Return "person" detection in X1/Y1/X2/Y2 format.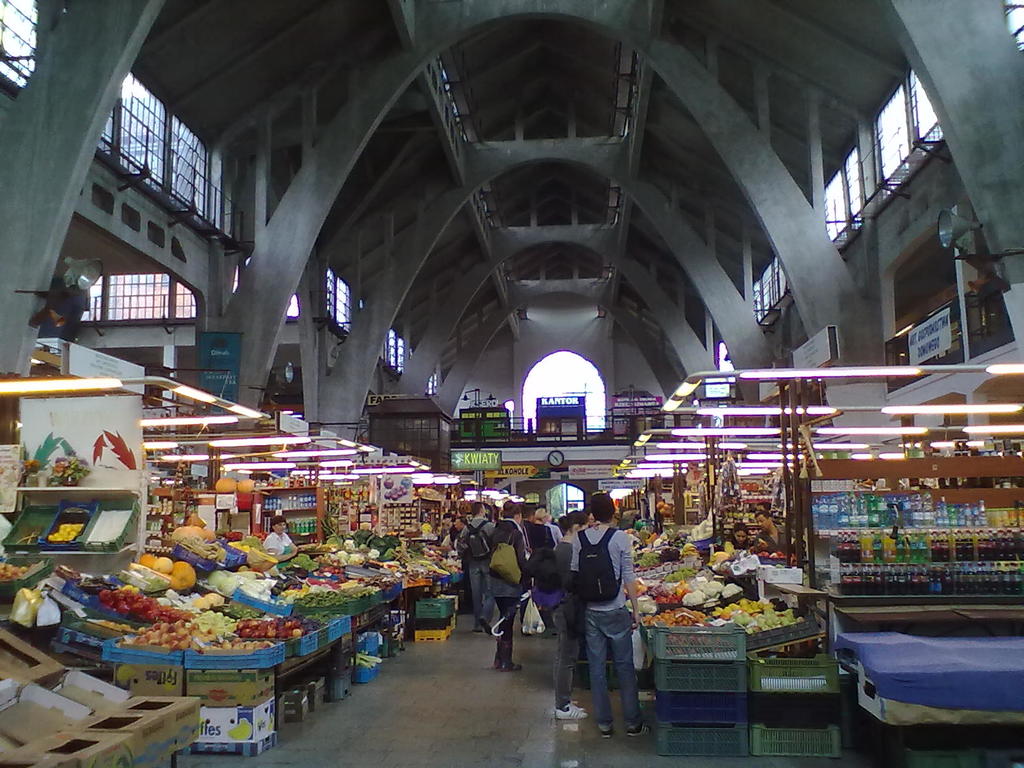
752/507/799/556.
